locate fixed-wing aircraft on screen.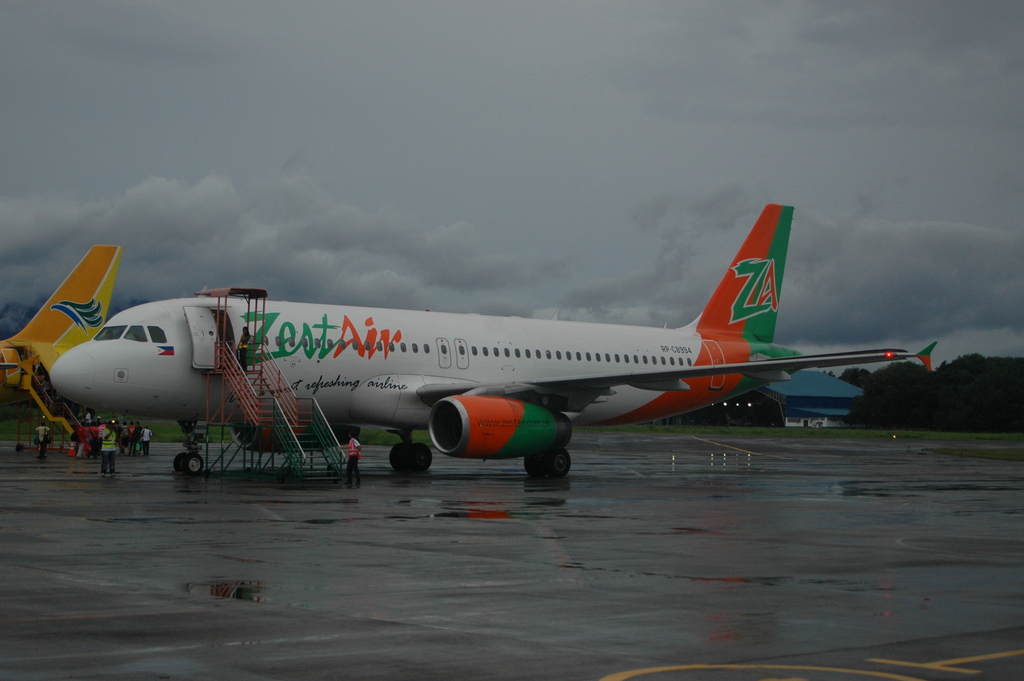
On screen at {"x1": 47, "y1": 203, "x2": 946, "y2": 477}.
